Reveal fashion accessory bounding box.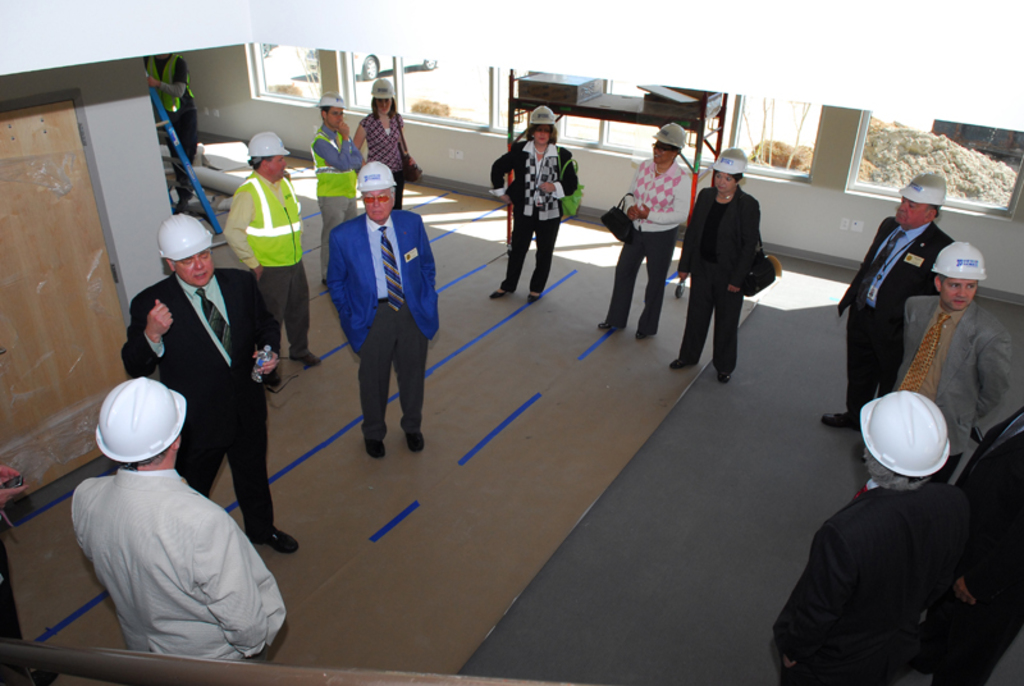
Revealed: <region>291, 348, 326, 365</region>.
